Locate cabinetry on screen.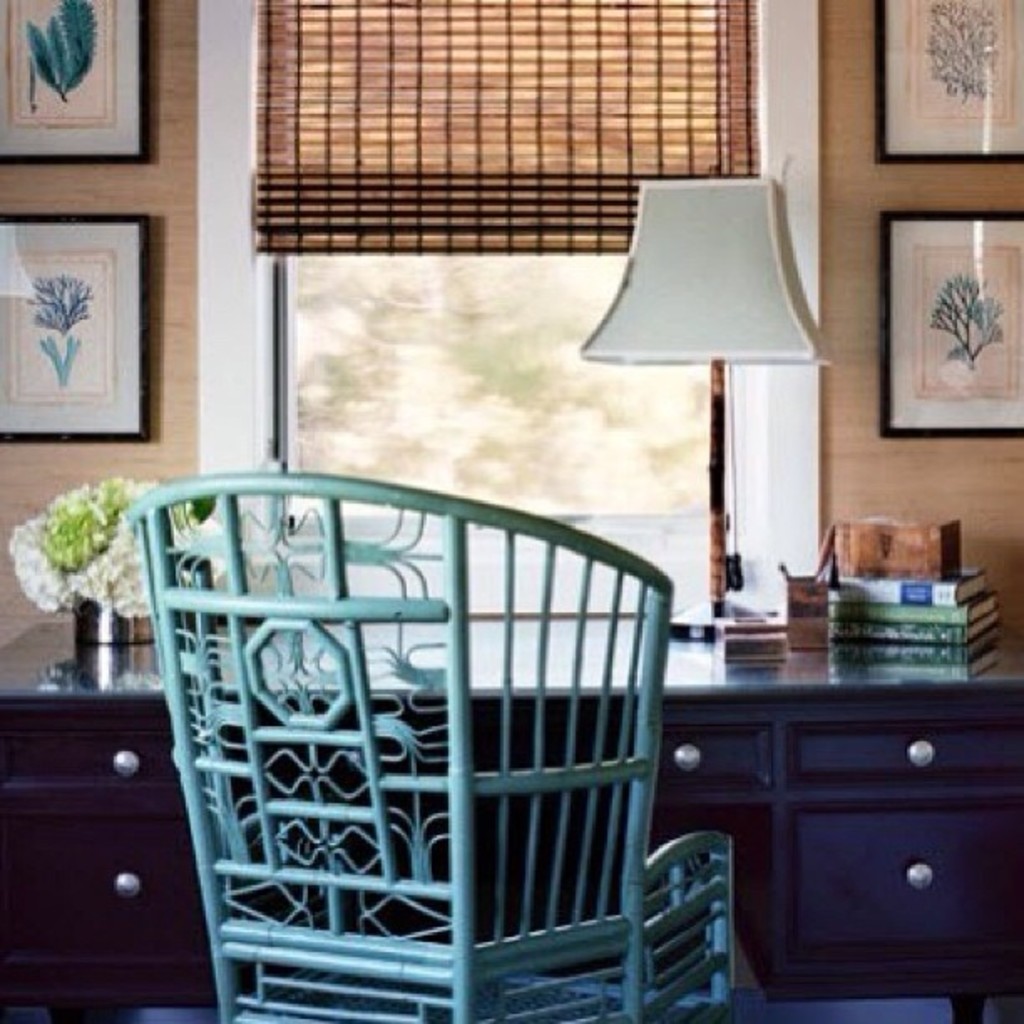
On screen at select_region(659, 724, 768, 795).
